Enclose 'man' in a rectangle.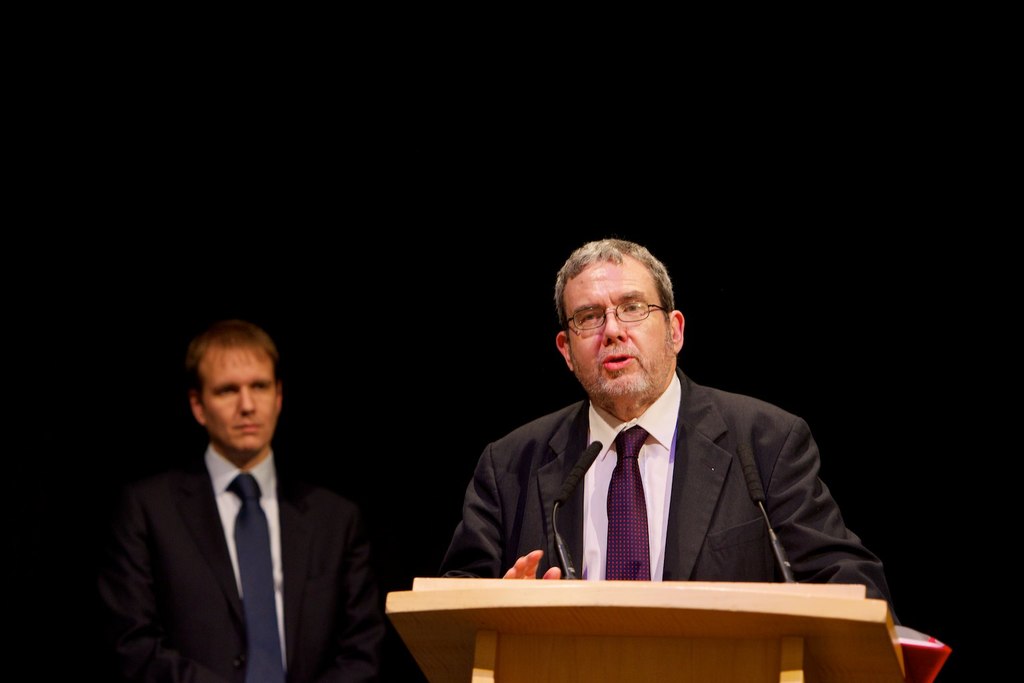
bbox=[429, 261, 863, 619].
